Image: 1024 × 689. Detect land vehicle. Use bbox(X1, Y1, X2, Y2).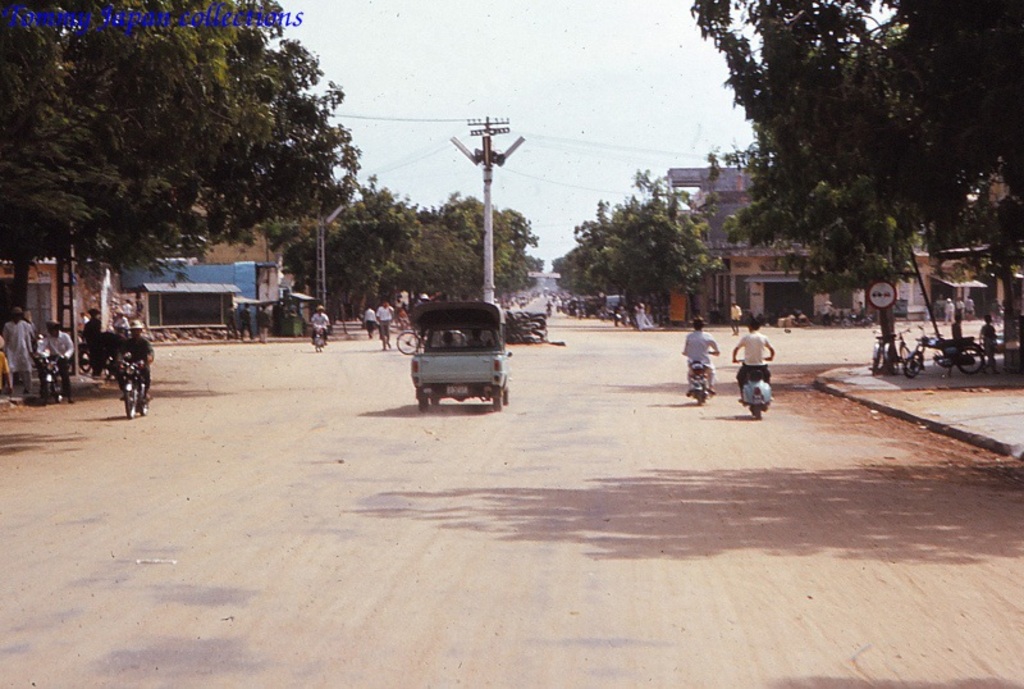
bbox(44, 351, 60, 396).
